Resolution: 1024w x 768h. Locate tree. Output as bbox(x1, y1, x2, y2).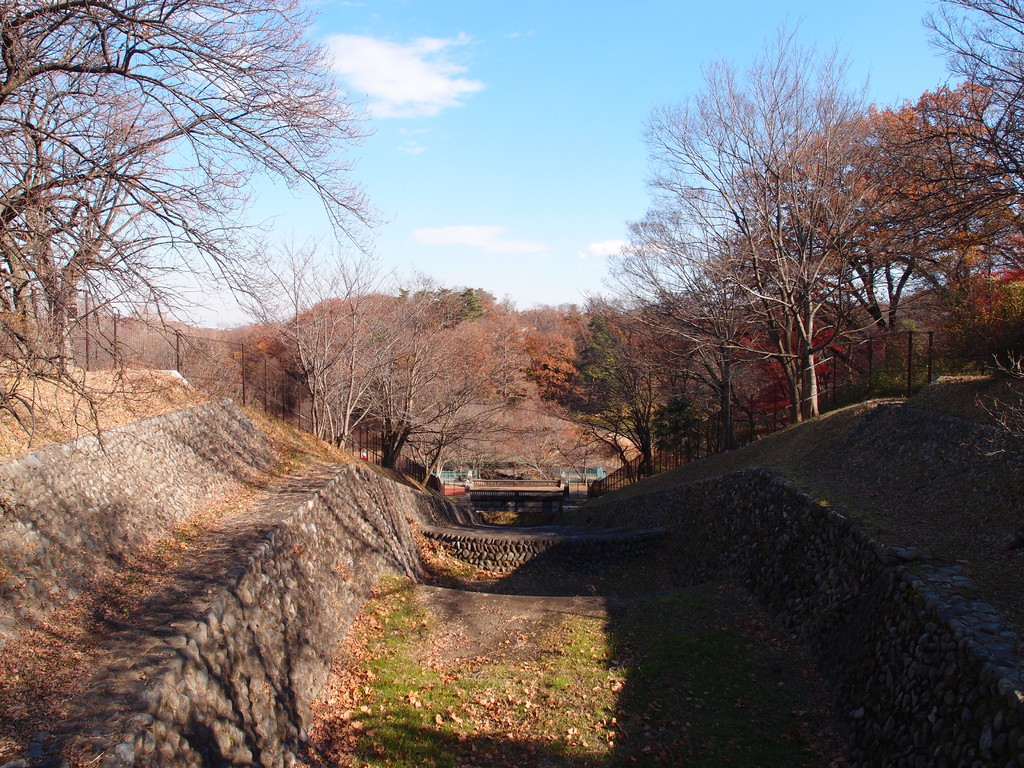
bbox(544, 294, 628, 413).
